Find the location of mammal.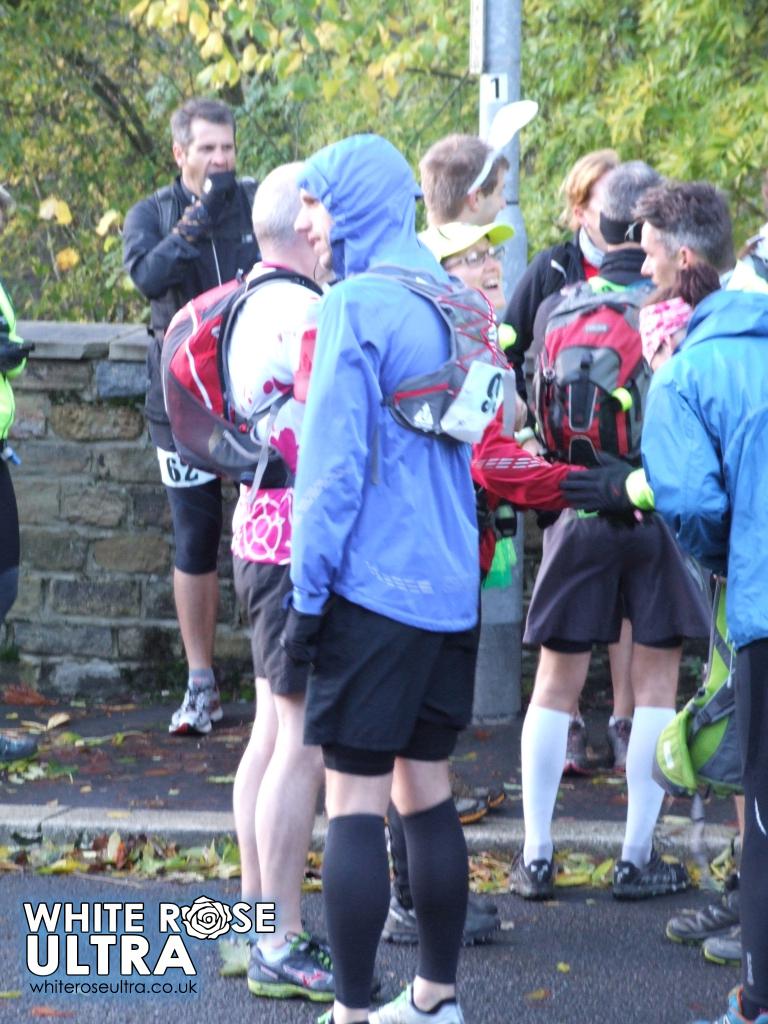
Location: bbox=(498, 143, 625, 769).
